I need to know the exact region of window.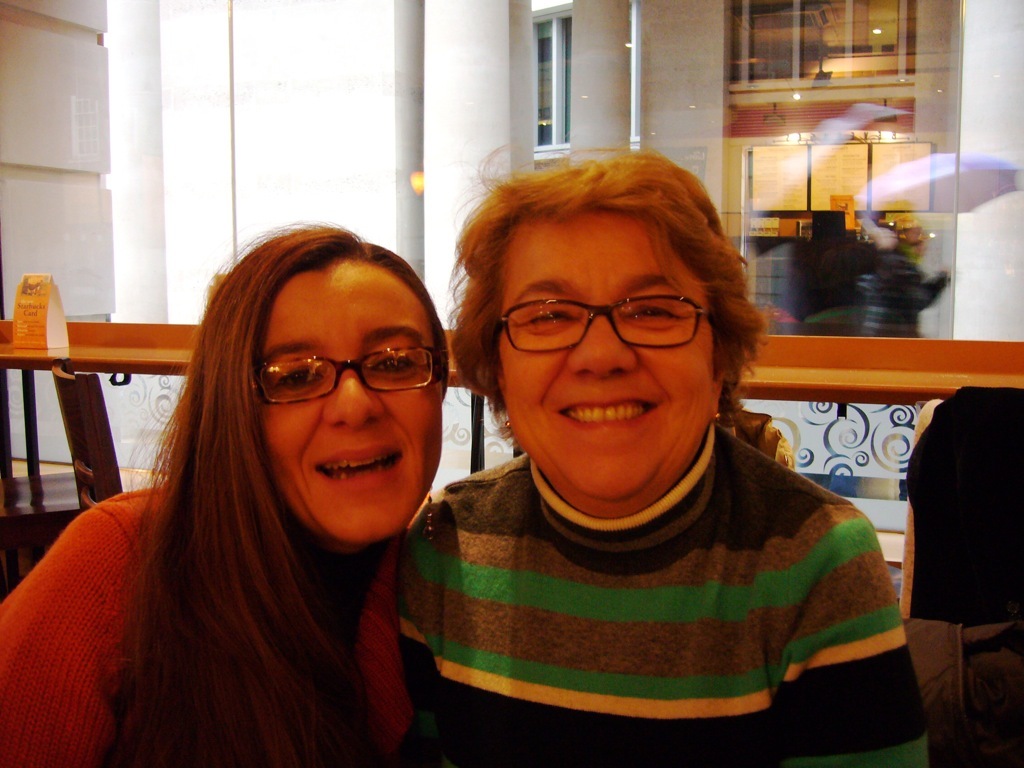
Region: [529,20,573,148].
